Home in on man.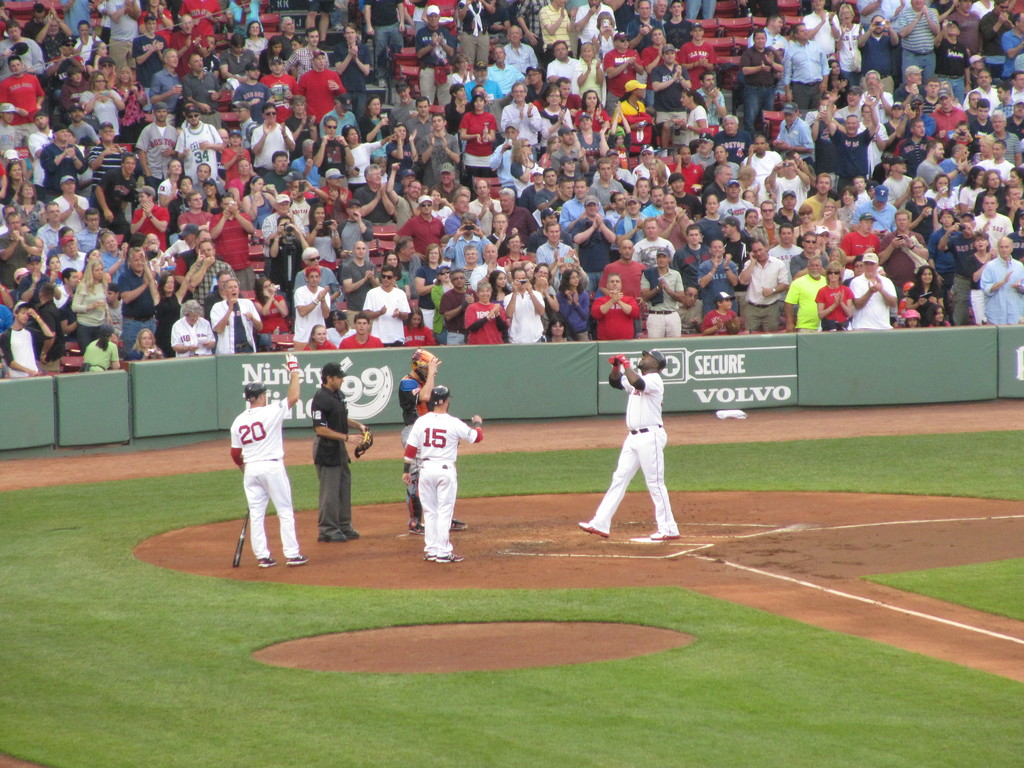
Homed in at <bbox>540, 0, 571, 66</bbox>.
